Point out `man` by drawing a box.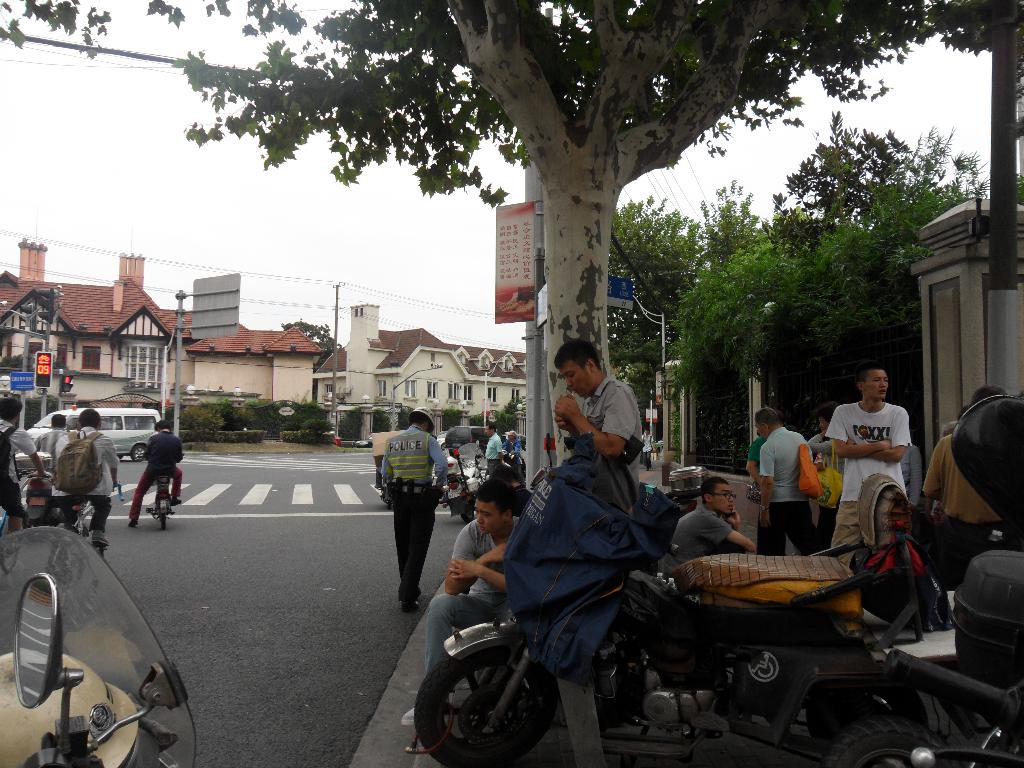
(817,376,929,557).
